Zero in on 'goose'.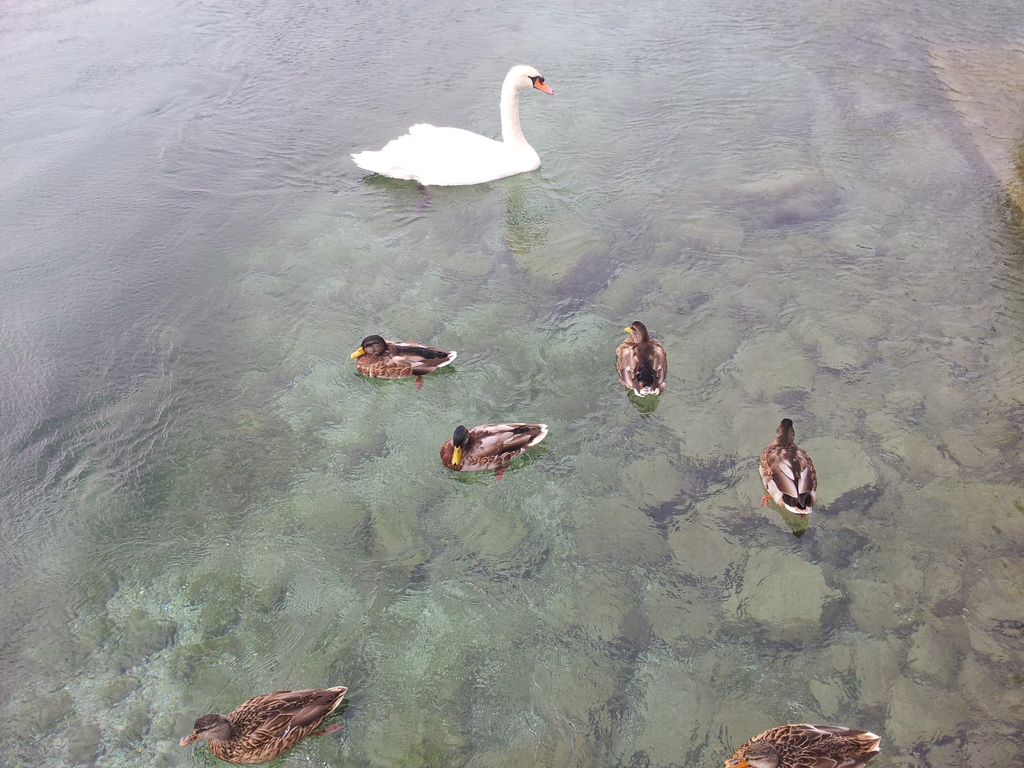
Zeroed in: locate(751, 413, 831, 516).
